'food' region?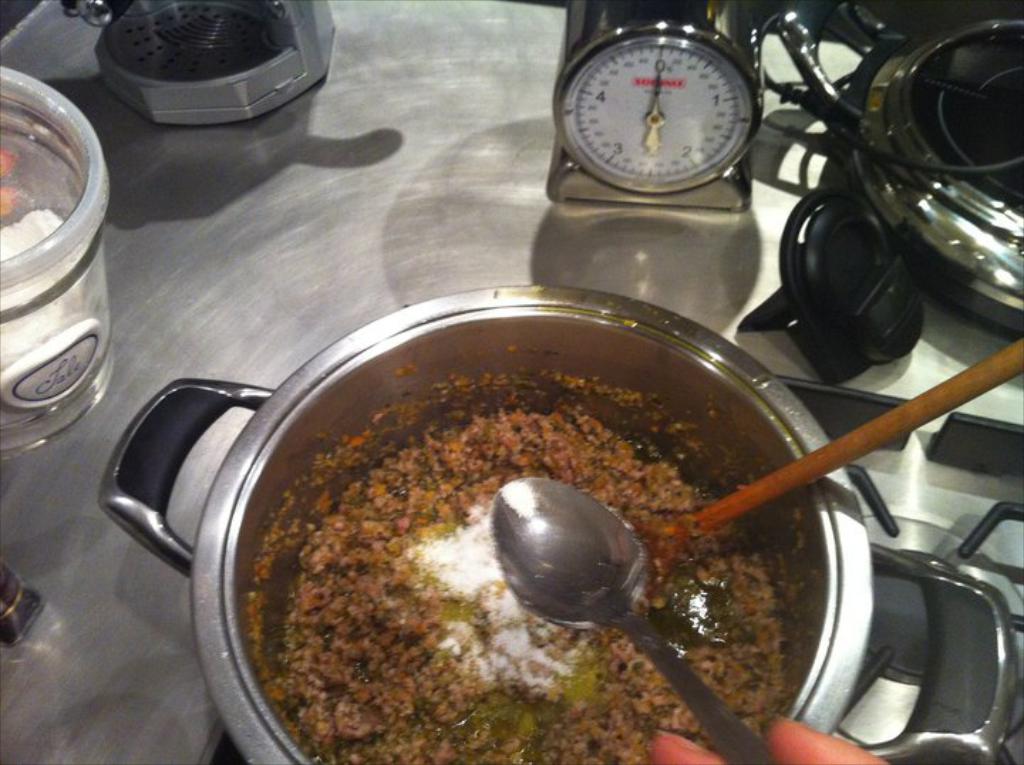
Rect(0, 142, 67, 269)
